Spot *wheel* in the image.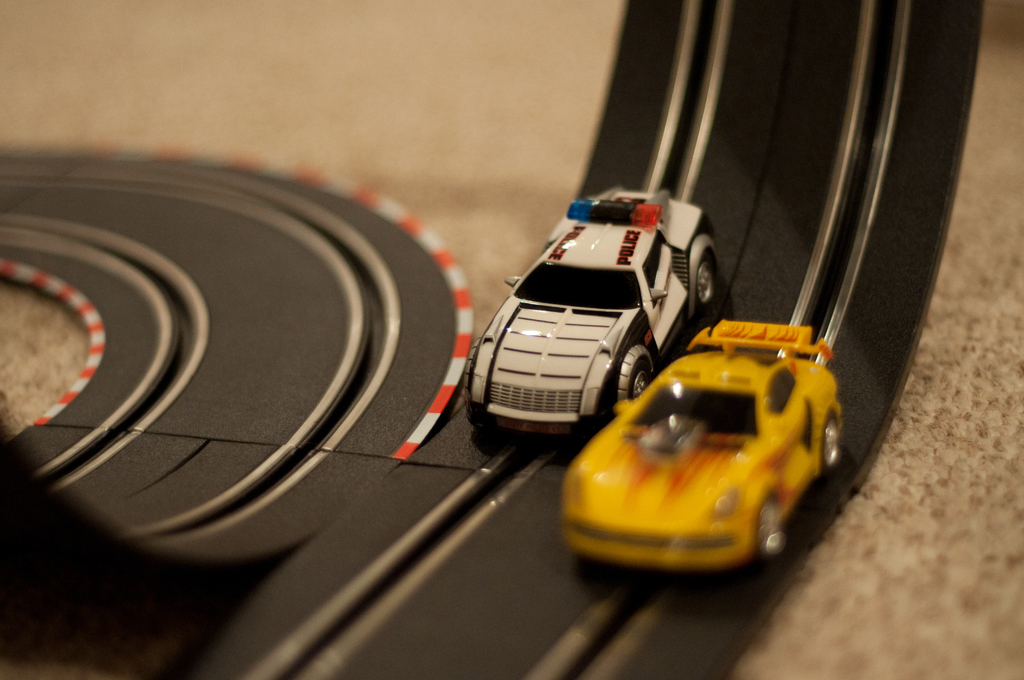
*wheel* found at (left=633, top=360, right=651, bottom=400).
